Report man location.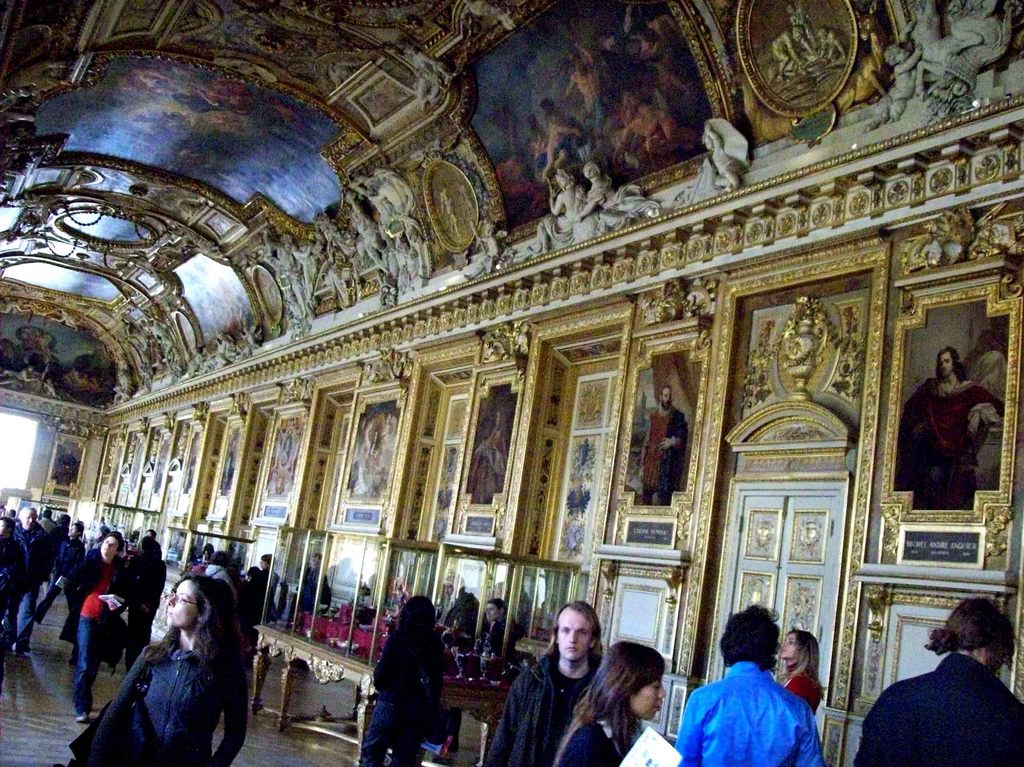
Report: rect(875, 602, 1023, 766).
